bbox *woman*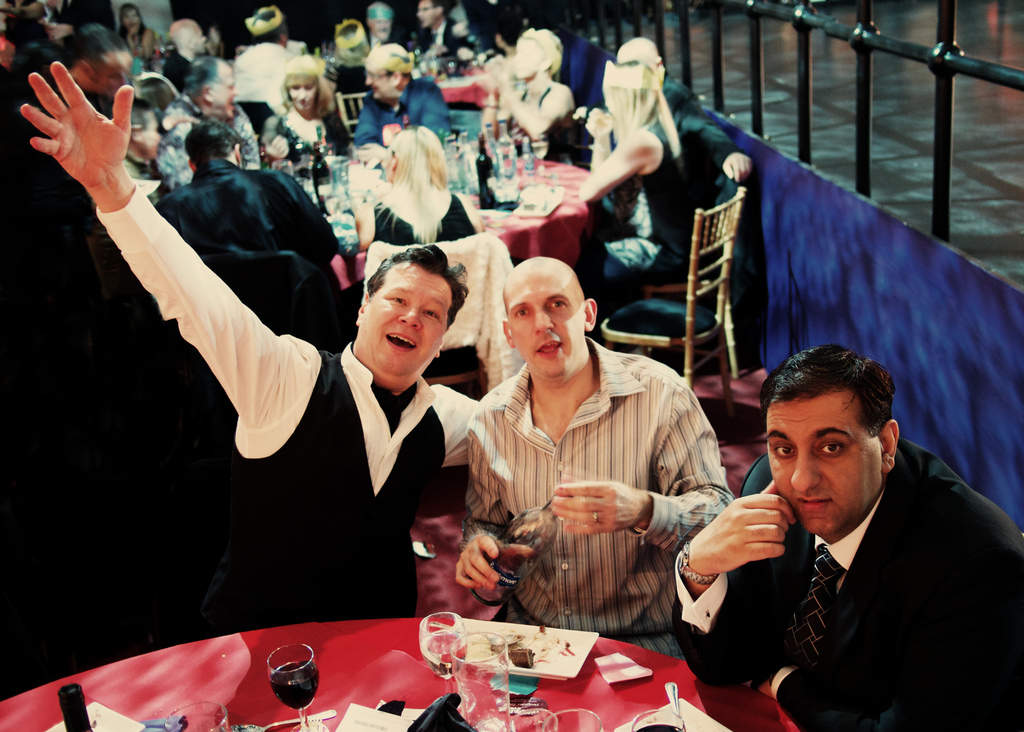
(113, 1, 163, 69)
